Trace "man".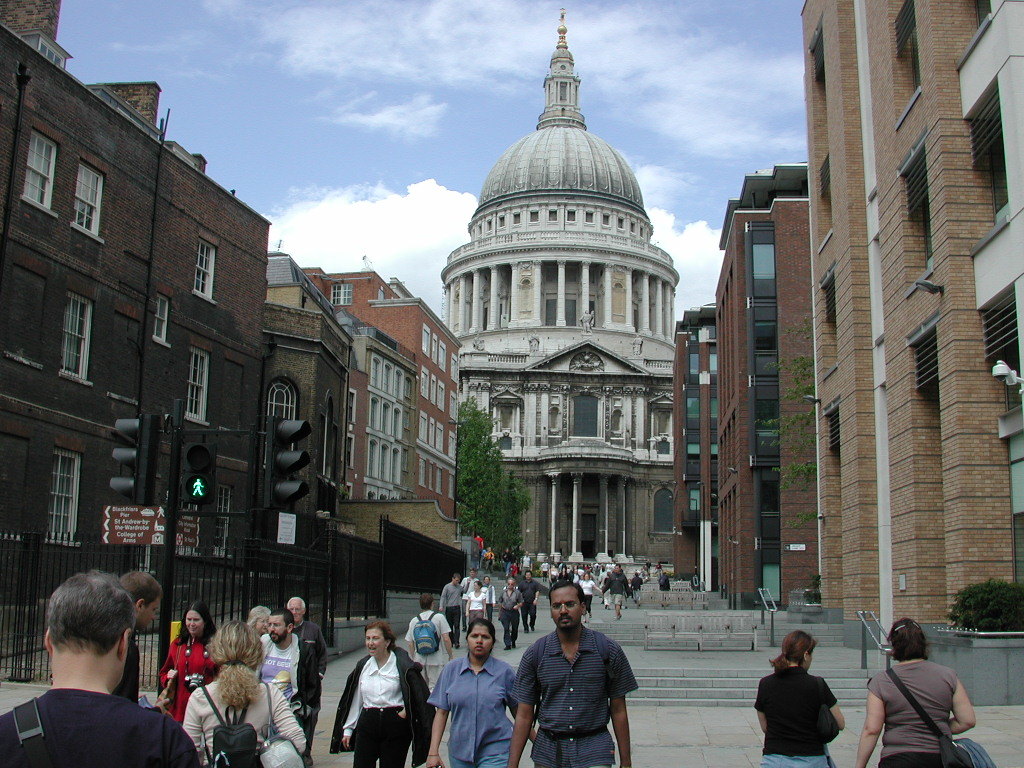
Traced to (287, 595, 330, 674).
